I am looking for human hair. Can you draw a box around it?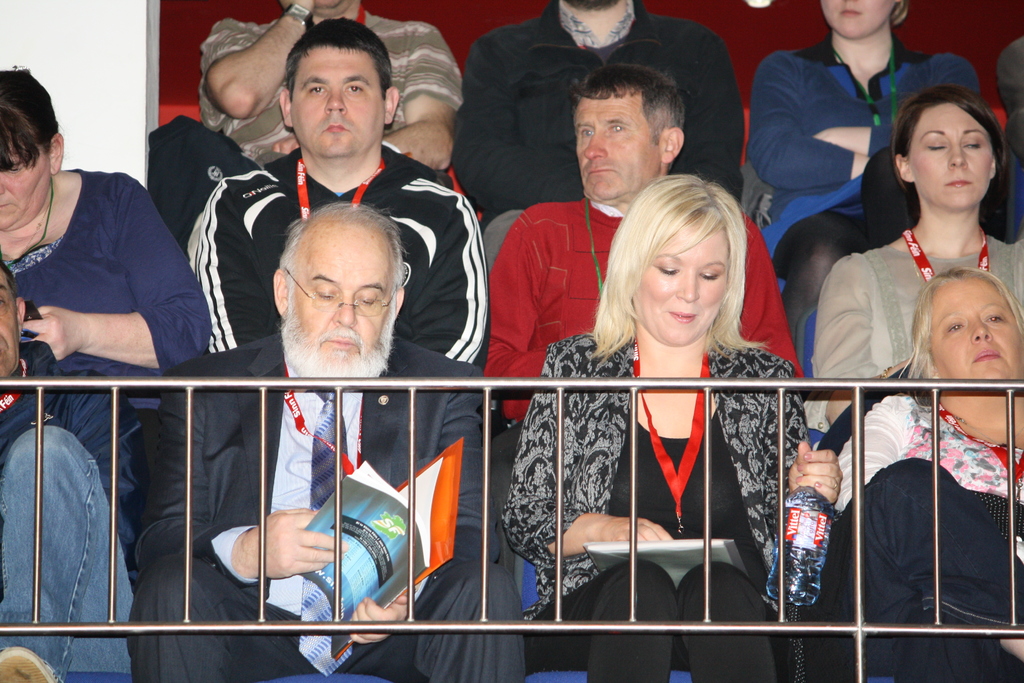
Sure, the bounding box is left=0, top=67, right=60, bottom=171.
